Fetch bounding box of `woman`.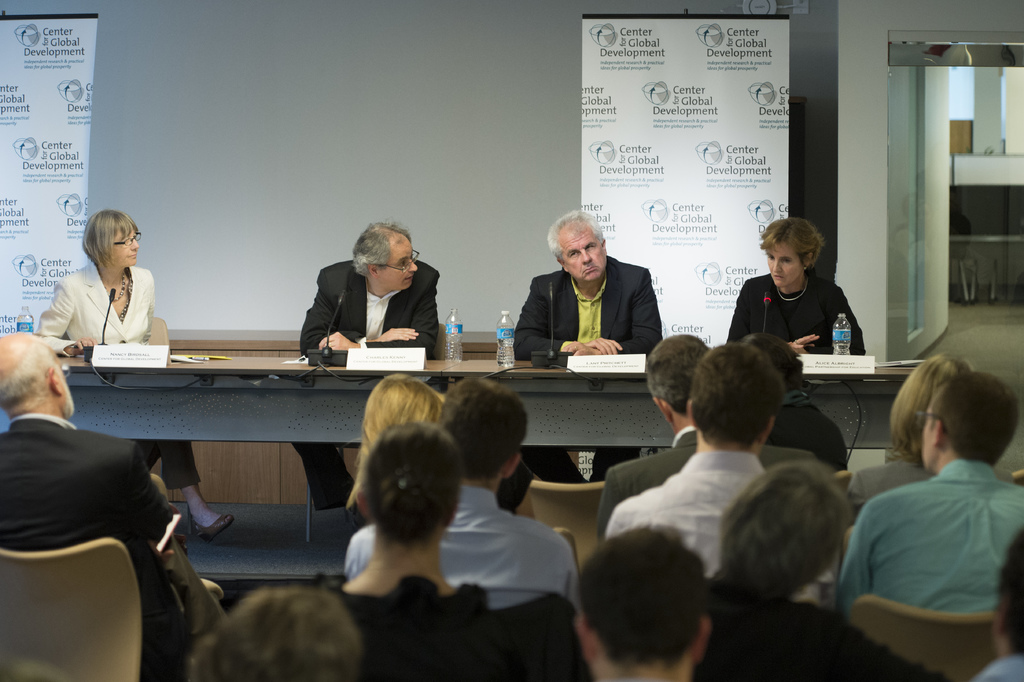
Bbox: 35/215/239/542.
